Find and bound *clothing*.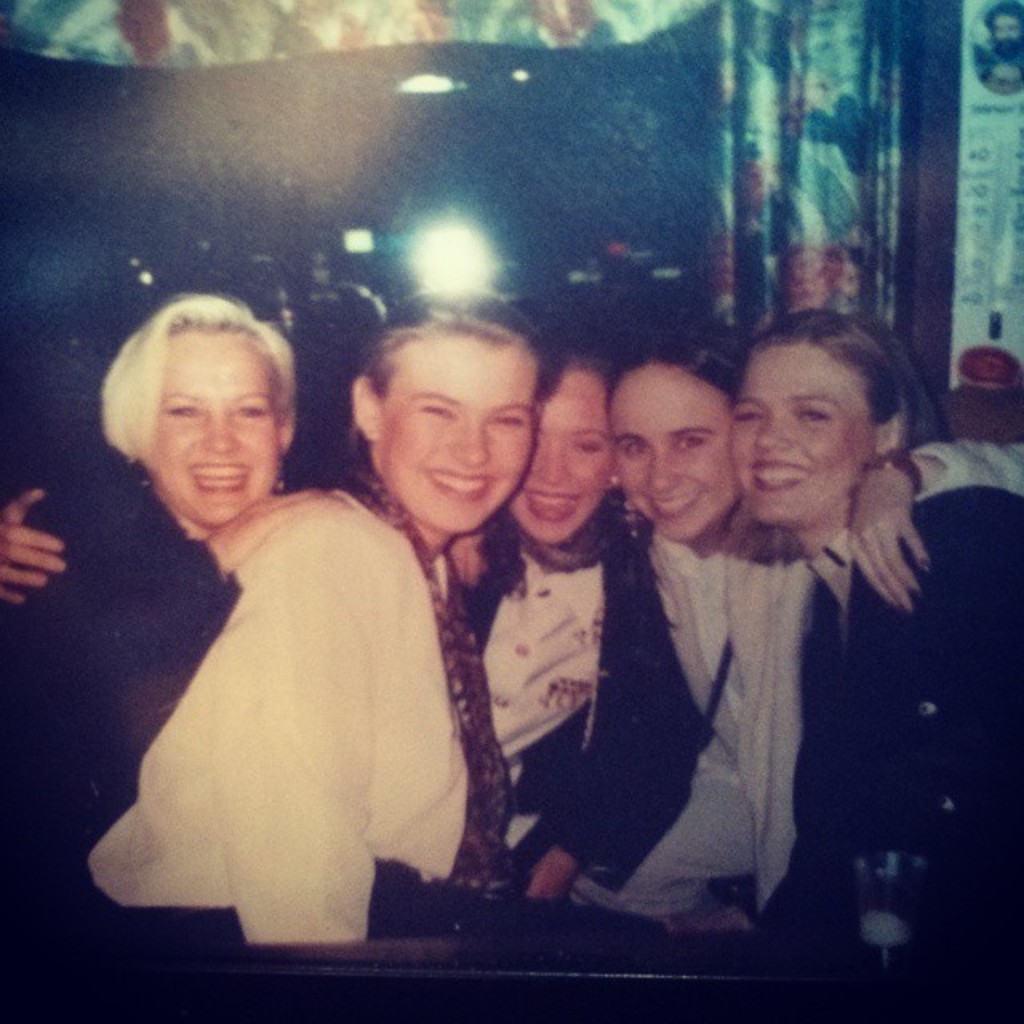
Bound: bbox=(78, 472, 522, 944).
